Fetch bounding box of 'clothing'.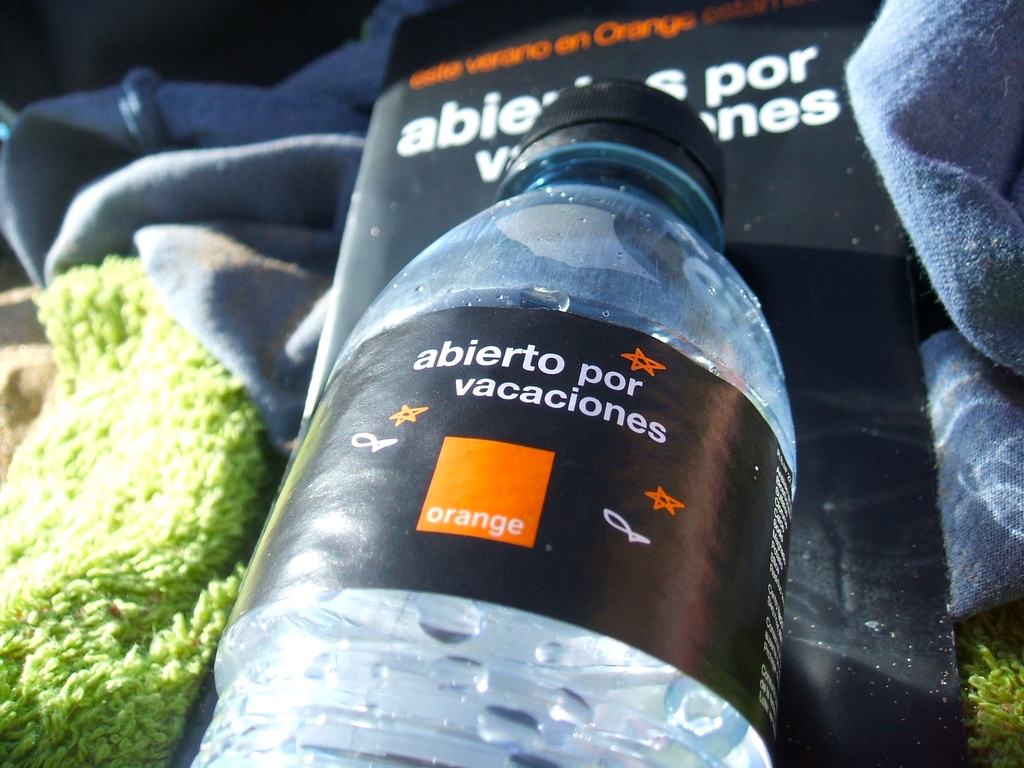
Bbox: bbox=(0, 0, 1022, 767).
